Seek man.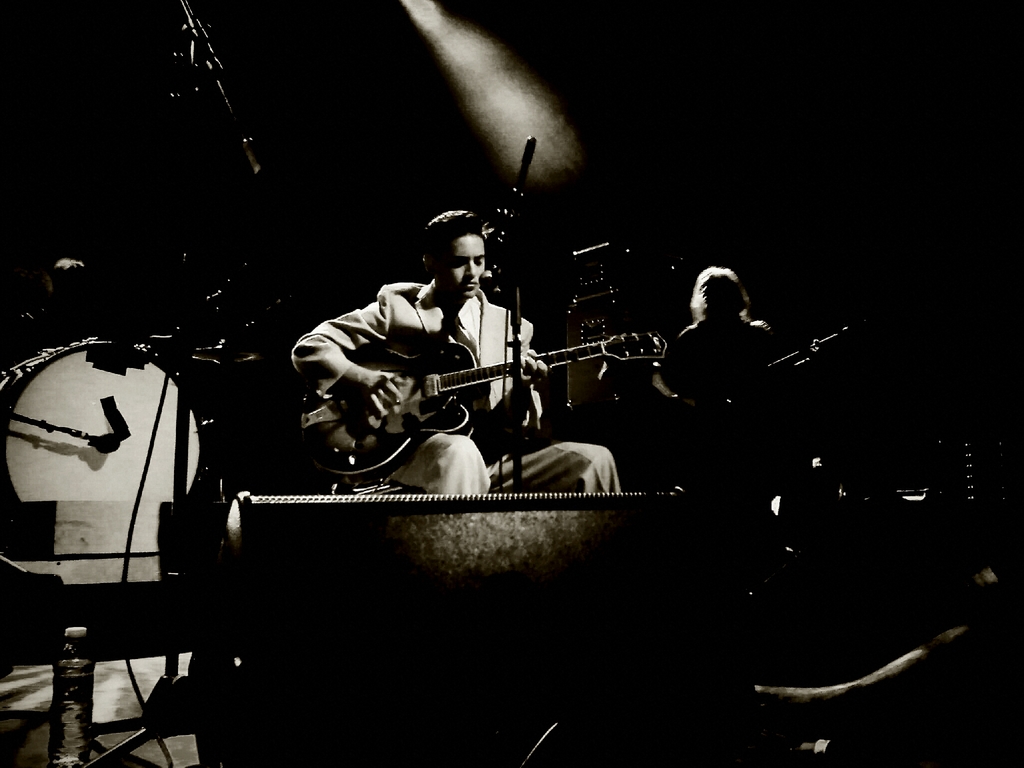
(left=650, top=263, right=821, bottom=399).
